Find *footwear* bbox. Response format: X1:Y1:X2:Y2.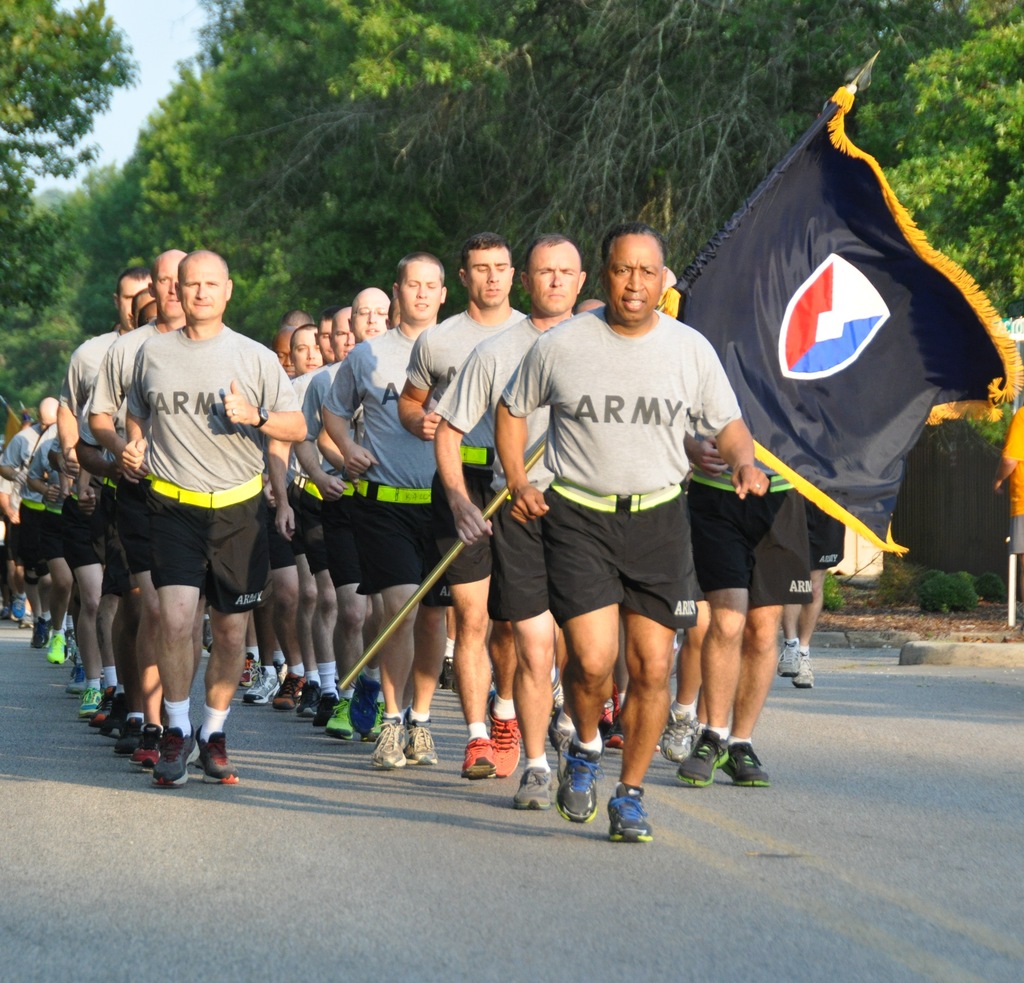
10:597:25:627.
